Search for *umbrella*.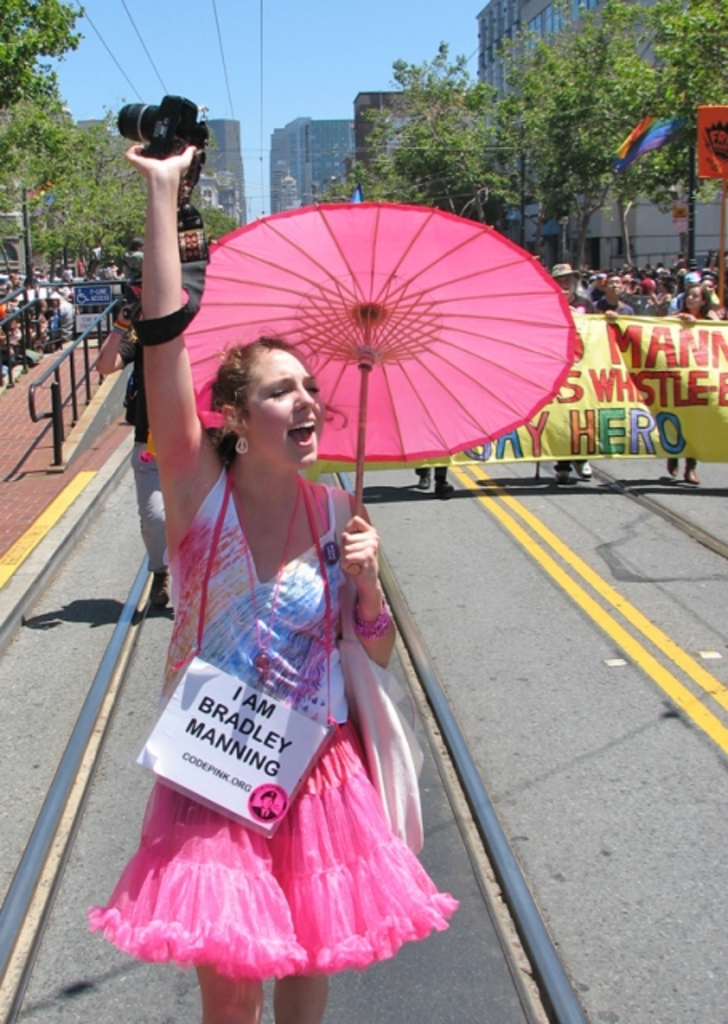
Found at x1=139, y1=195, x2=582, y2=576.
